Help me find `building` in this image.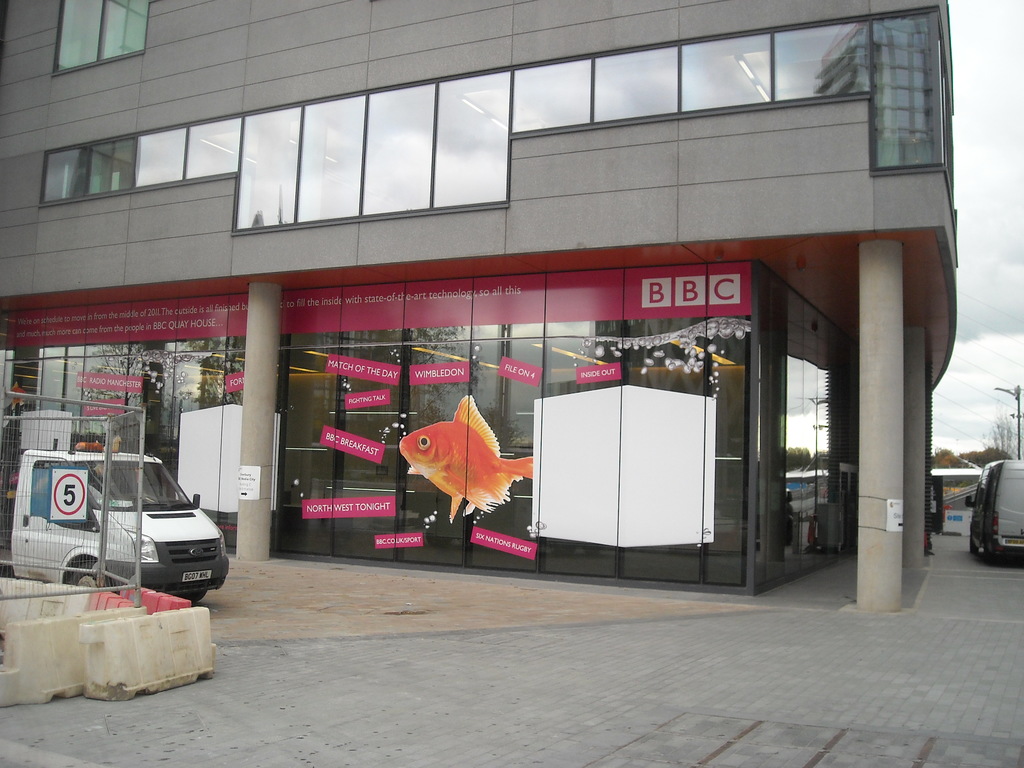
Found it: crop(0, 0, 956, 613).
